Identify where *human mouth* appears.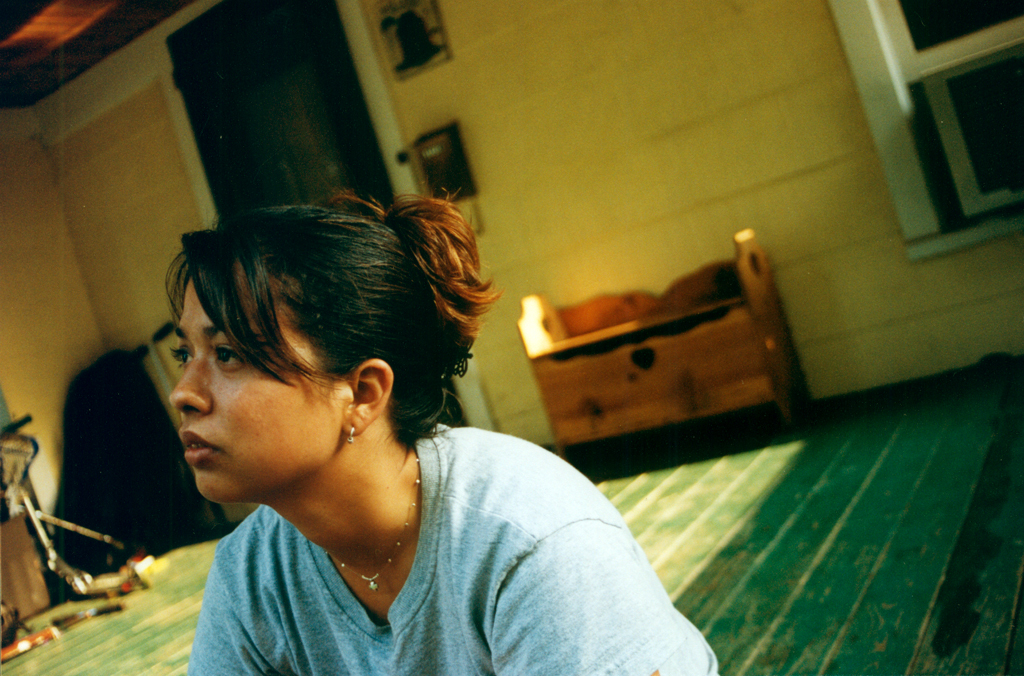
Appears at l=183, t=432, r=215, b=463.
